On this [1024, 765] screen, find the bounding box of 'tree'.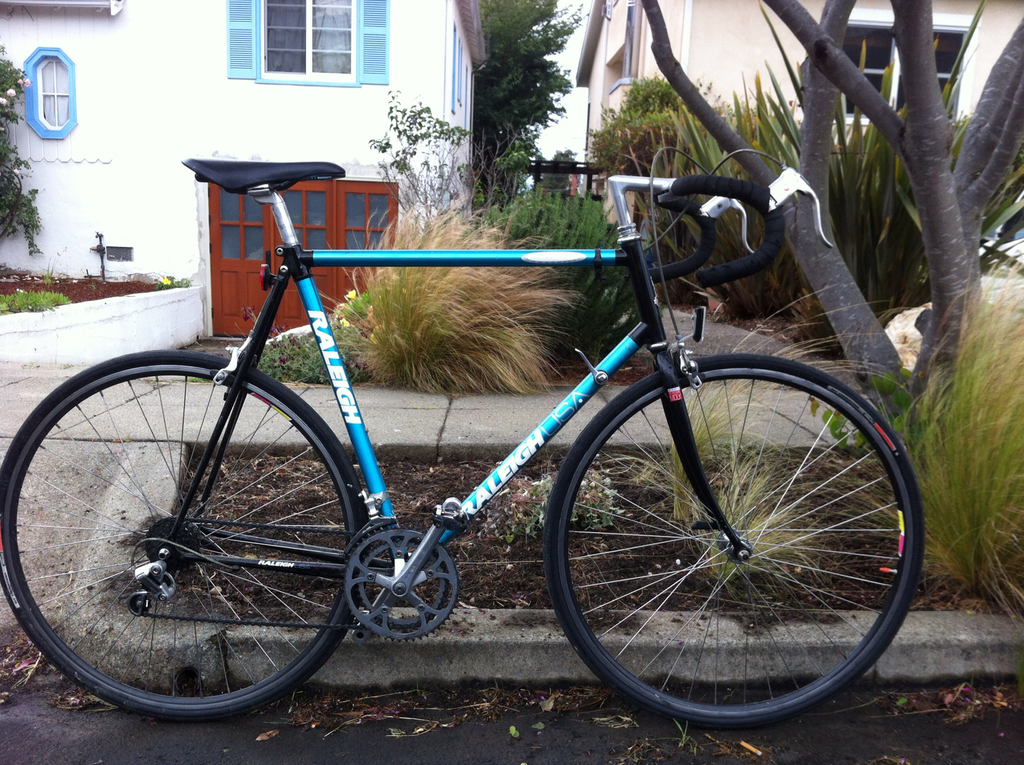
Bounding box: 639,0,1023,442.
